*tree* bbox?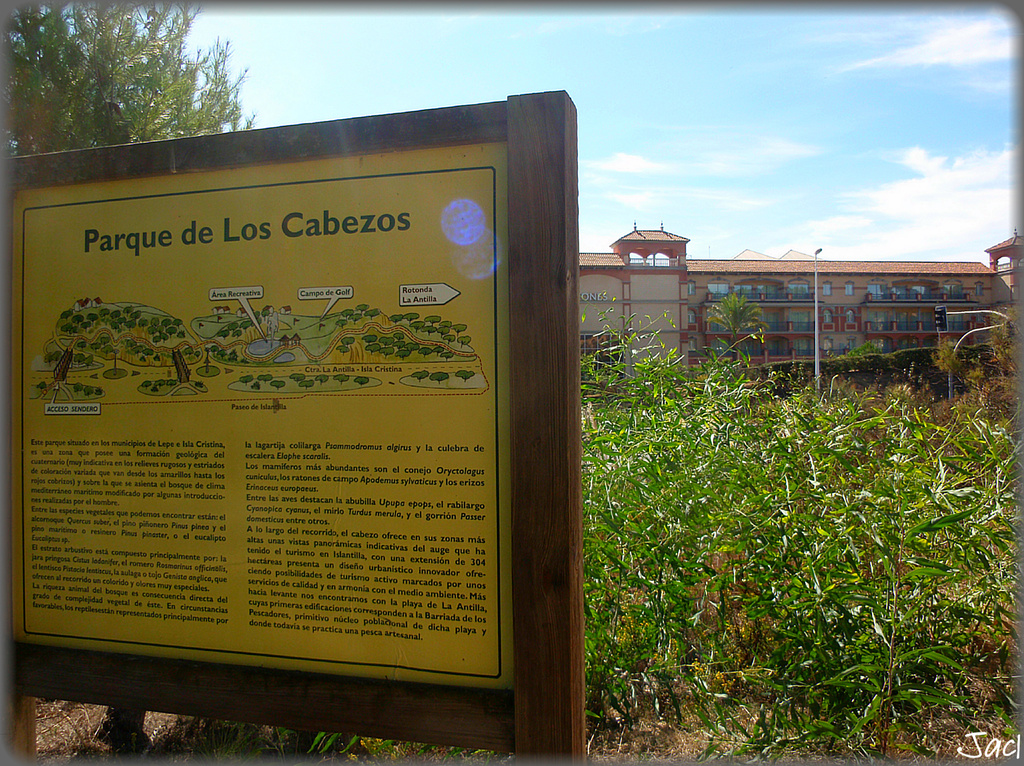
{"x1": 459, "y1": 371, "x2": 474, "y2": 378}
